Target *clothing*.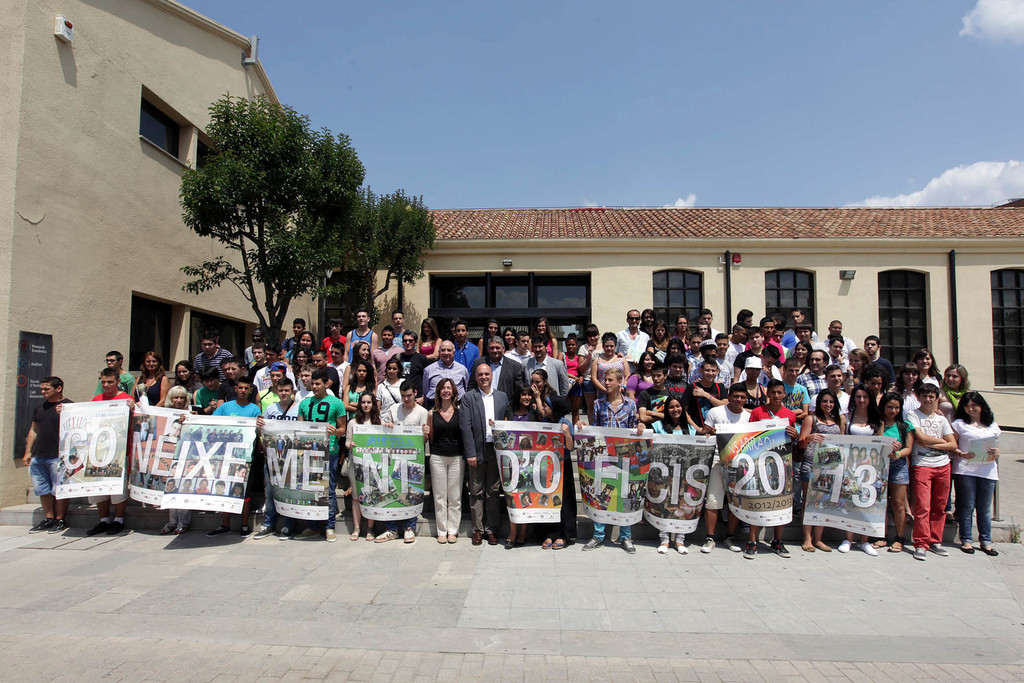
Target region: select_region(422, 358, 486, 403).
